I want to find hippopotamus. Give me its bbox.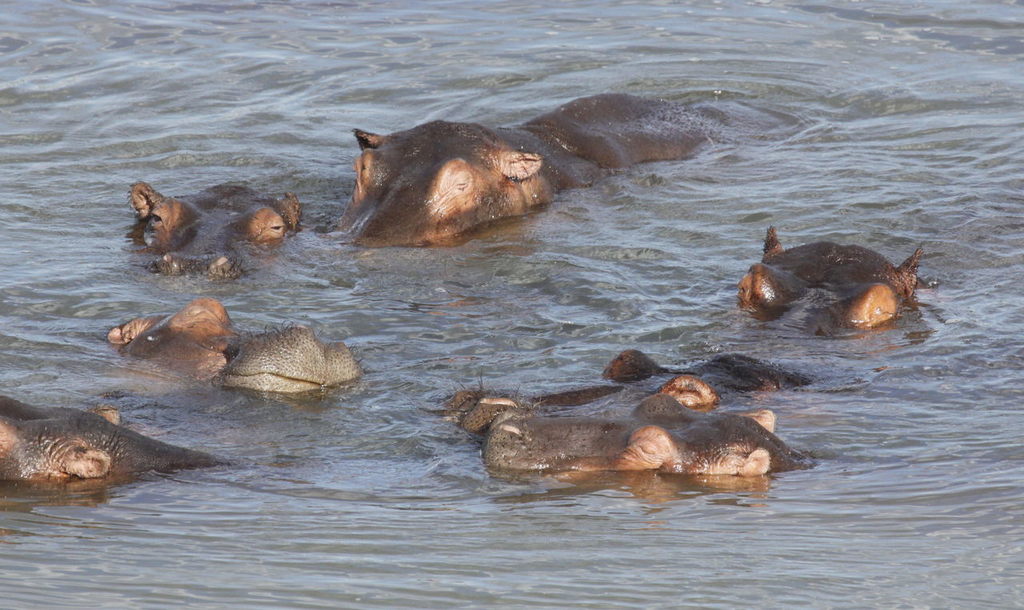
x1=488 y1=392 x2=811 y2=480.
